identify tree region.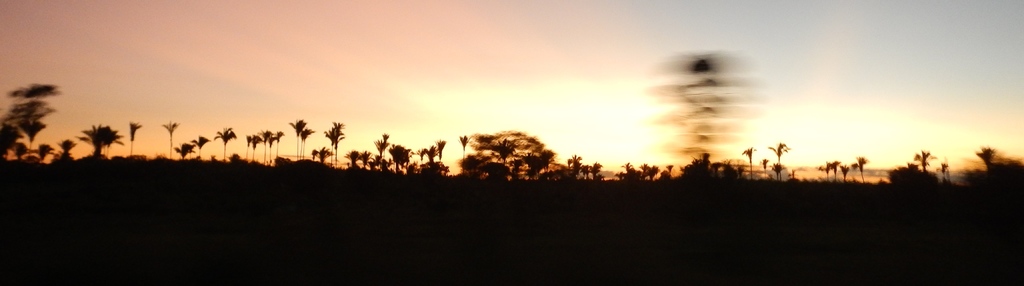
Region: 300, 128, 311, 157.
